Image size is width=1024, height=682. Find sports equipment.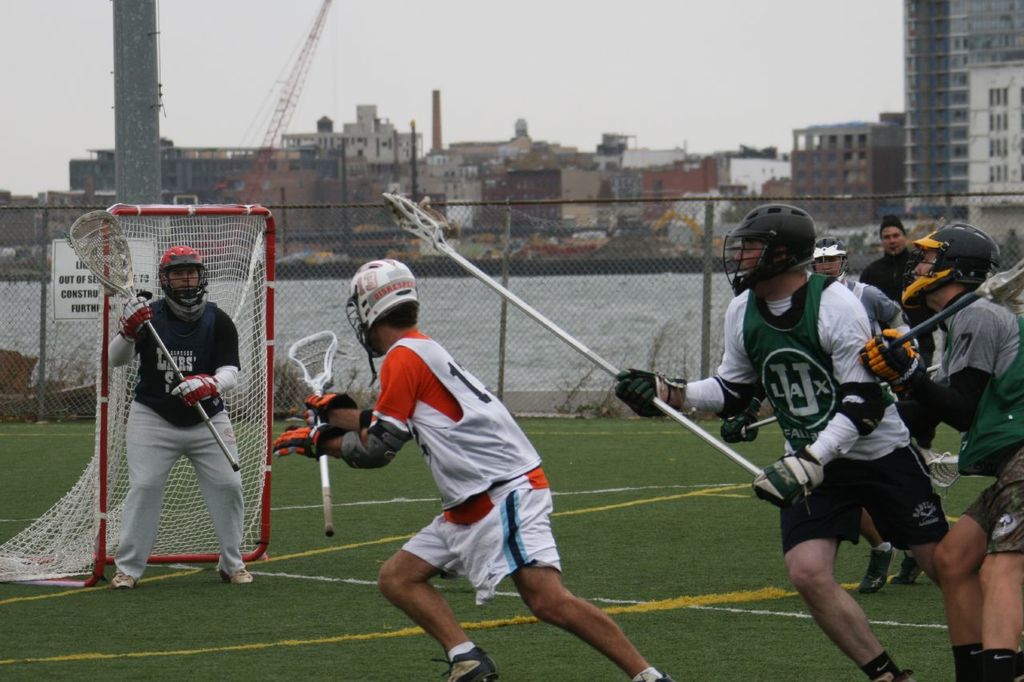
pyautogui.locateOnScreen(161, 249, 209, 321).
